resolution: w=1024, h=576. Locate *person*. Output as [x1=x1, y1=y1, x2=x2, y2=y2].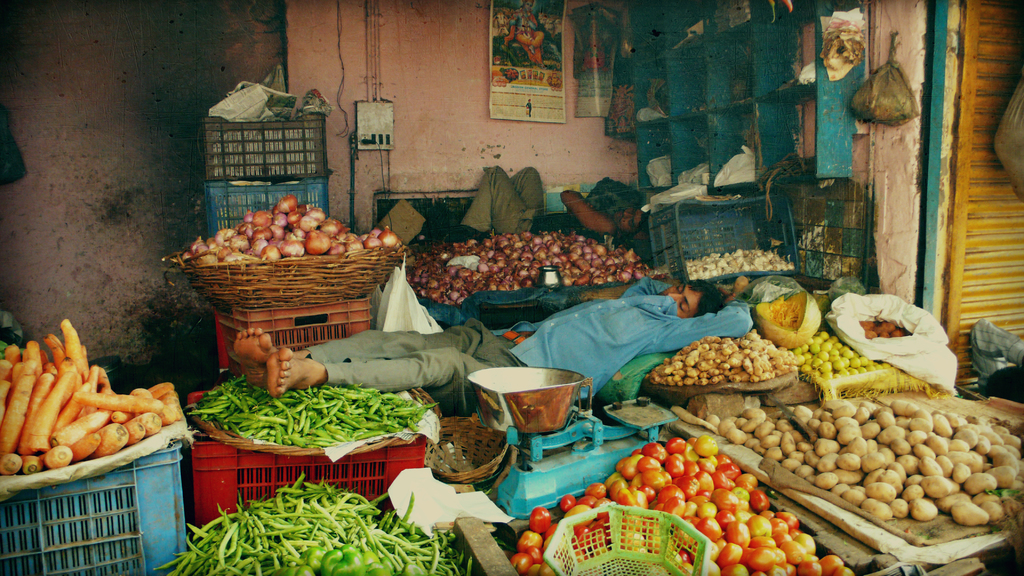
[x1=230, y1=265, x2=757, y2=417].
